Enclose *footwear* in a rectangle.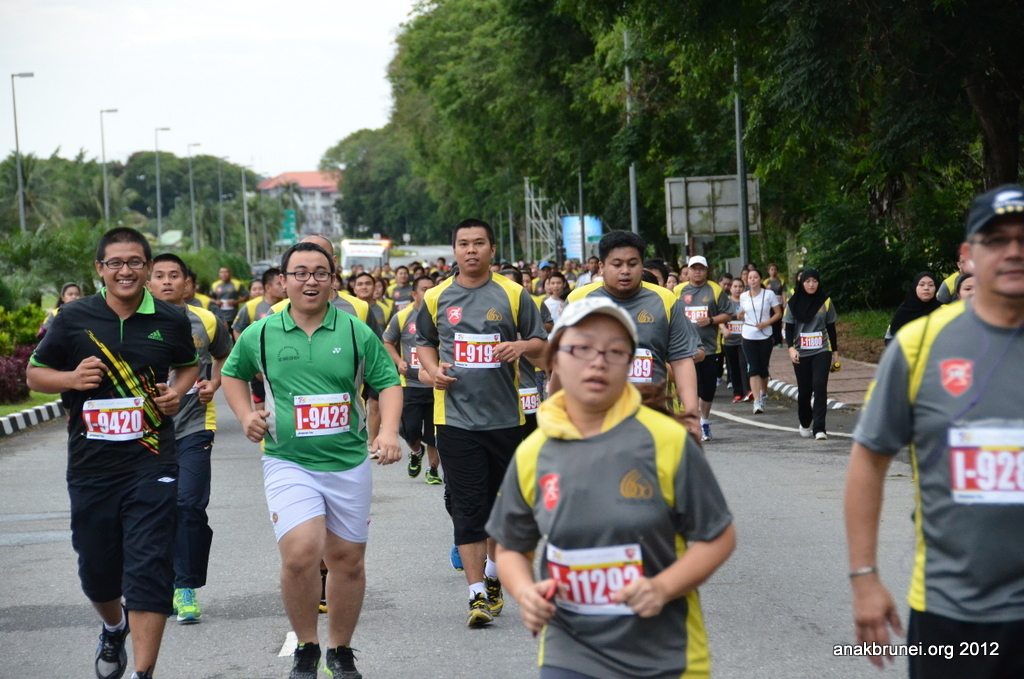
rect(283, 642, 320, 678).
